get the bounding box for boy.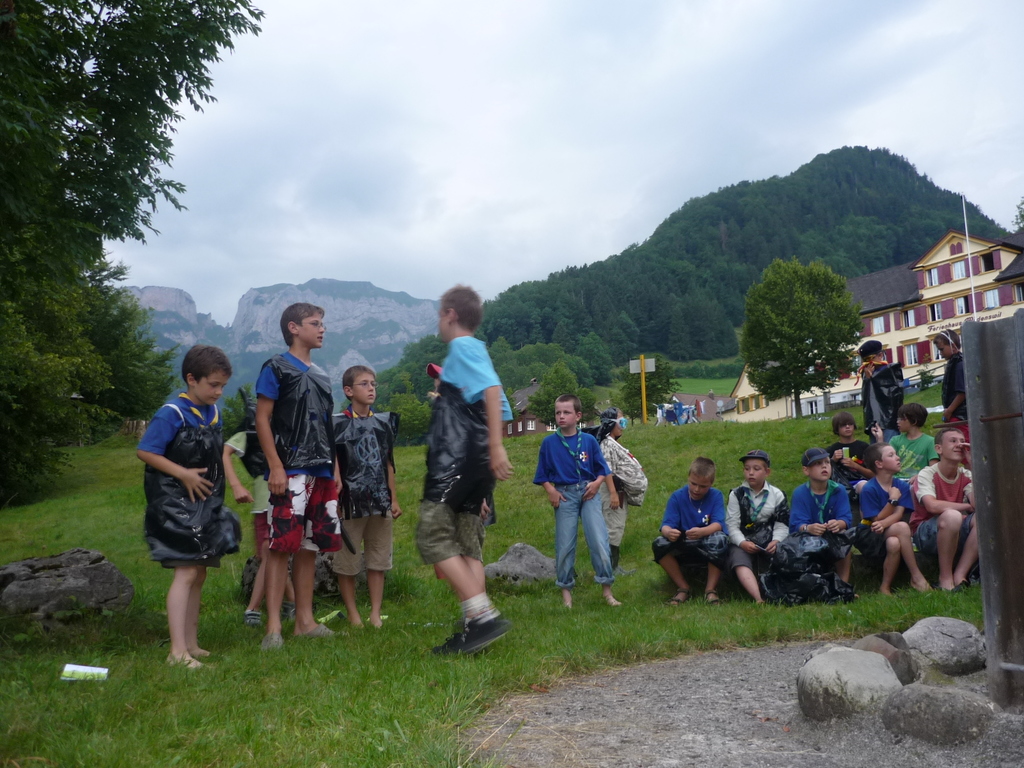
[left=653, top=454, right=727, bottom=607].
